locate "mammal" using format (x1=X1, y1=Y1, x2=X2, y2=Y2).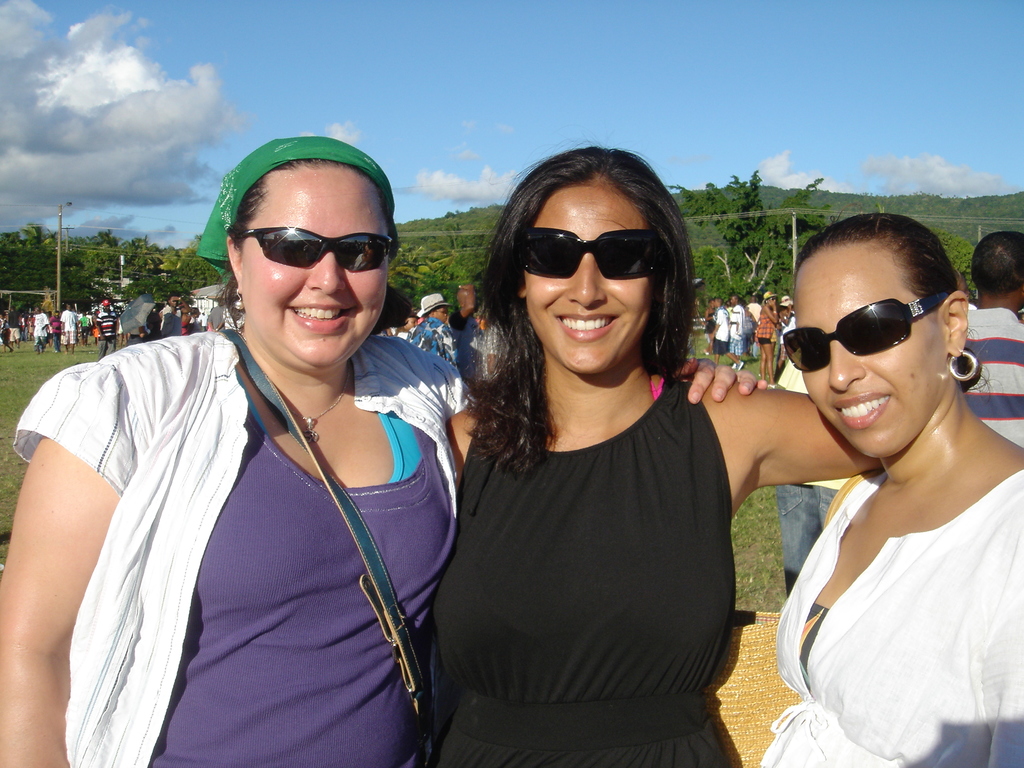
(x1=0, y1=132, x2=768, y2=767).
